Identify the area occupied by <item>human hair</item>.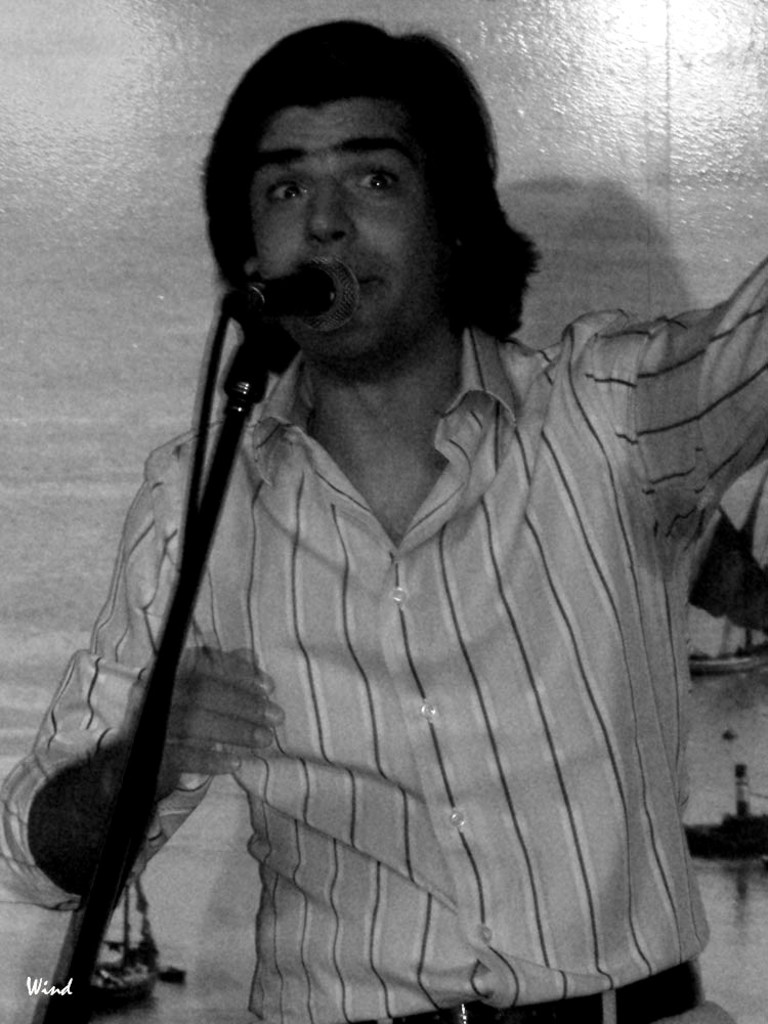
Area: (left=196, top=17, right=536, bottom=343).
